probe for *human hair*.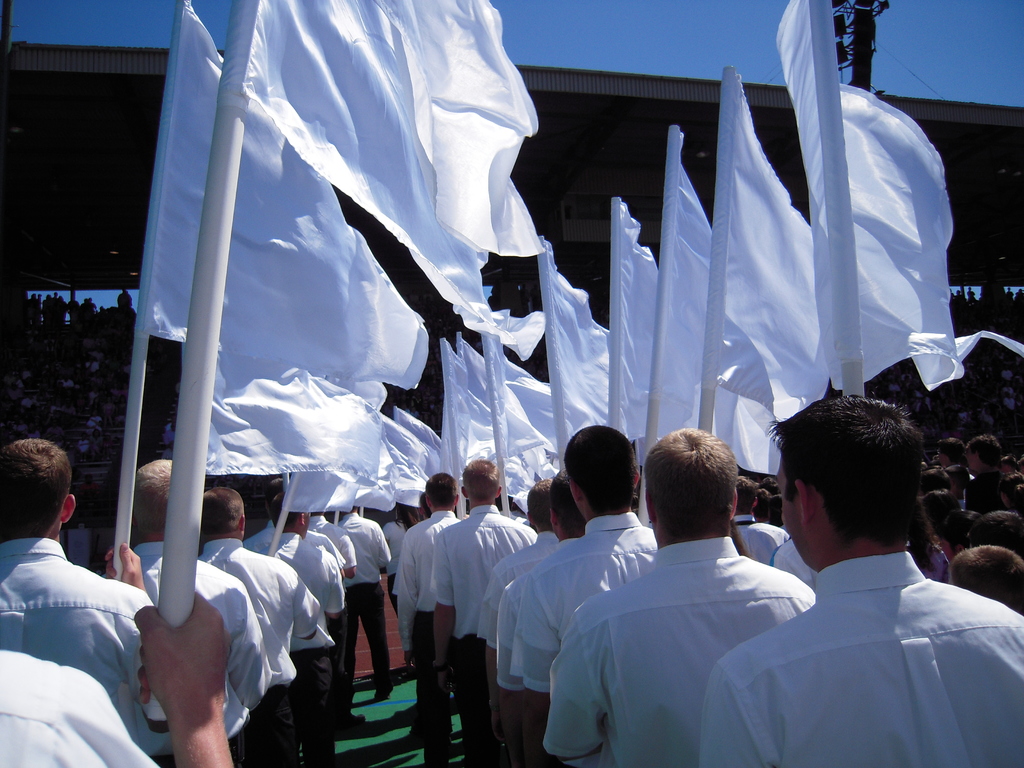
Probe result: select_region(394, 500, 422, 534).
